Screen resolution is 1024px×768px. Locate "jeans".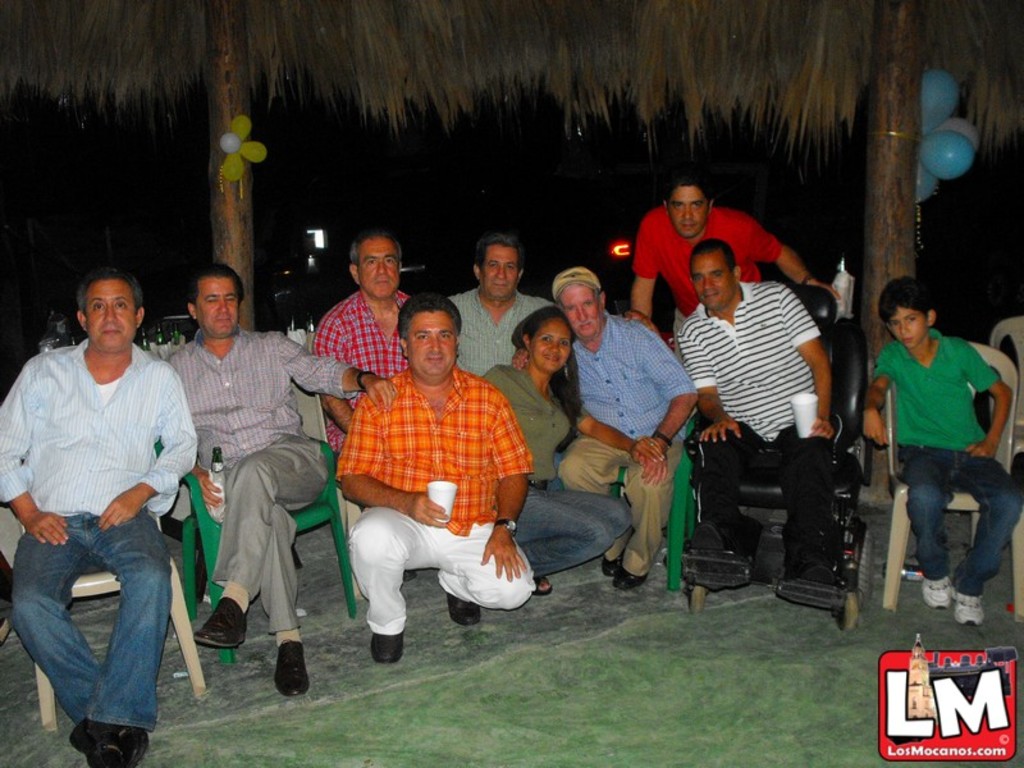
region(22, 504, 180, 749).
